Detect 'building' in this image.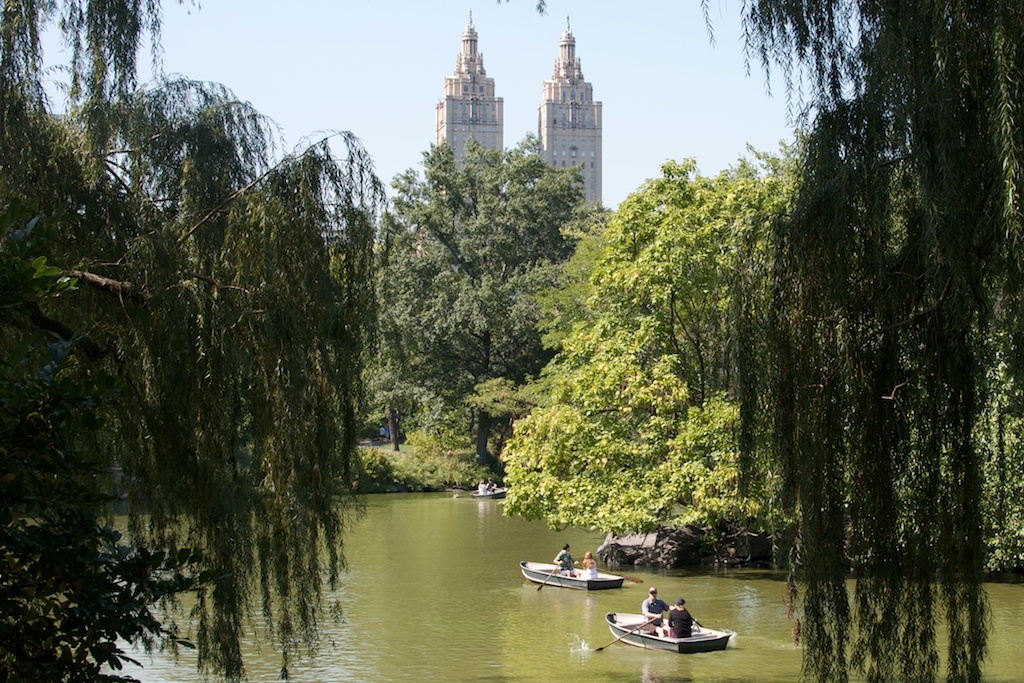
Detection: BBox(433, 8, 505, 169).
